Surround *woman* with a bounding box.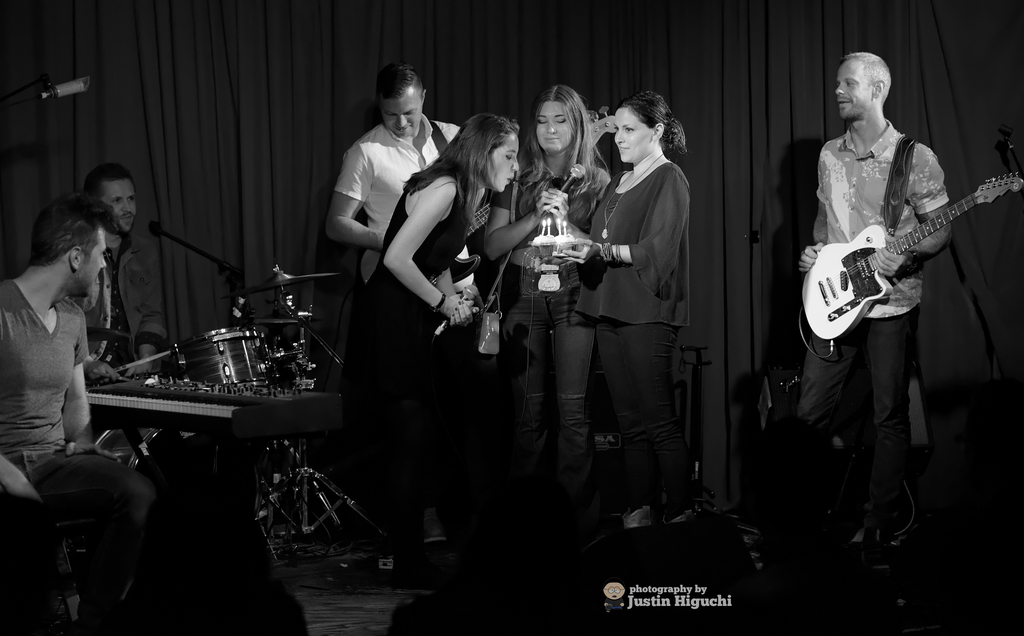
477/81/613/545.
